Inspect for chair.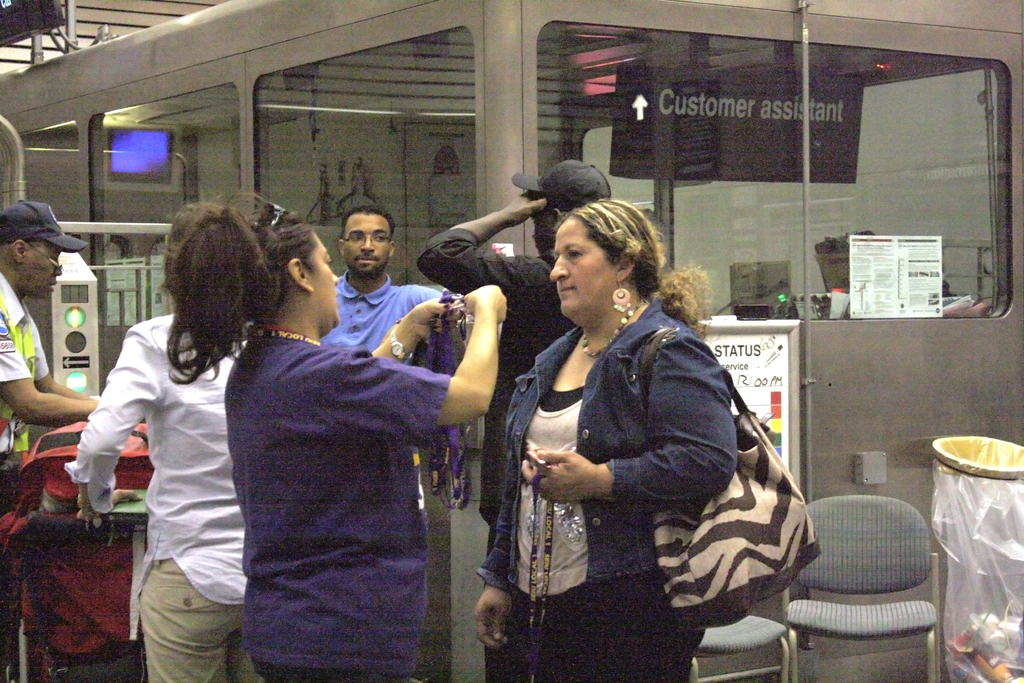
Inspection: <box>688,614,790,682</box>.
